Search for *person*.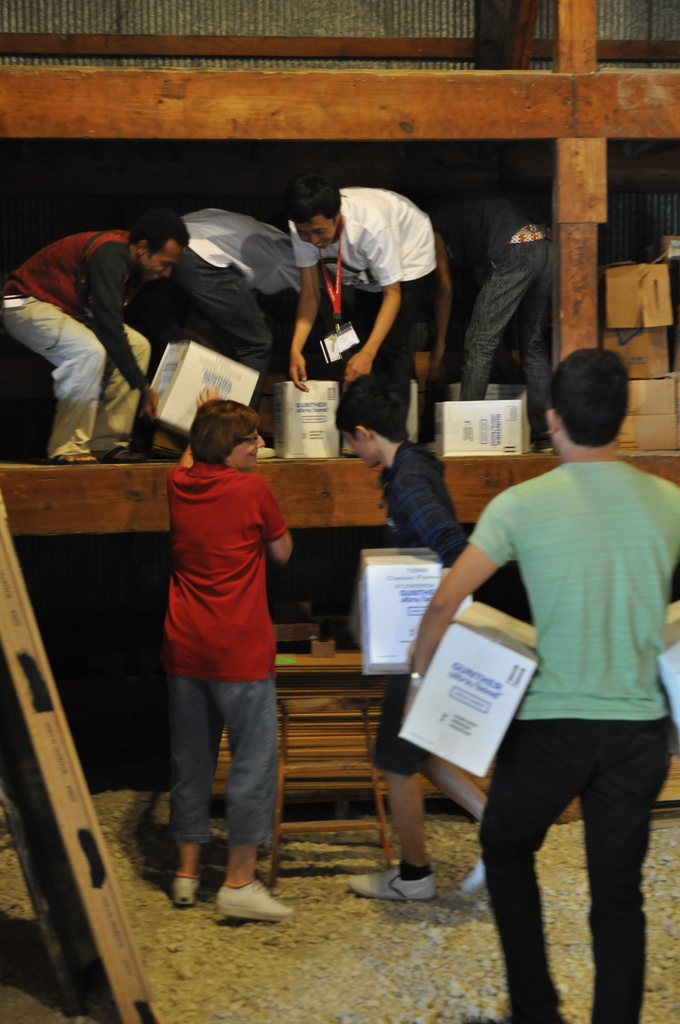
Found at <bbox>407, 346, 679, 1023</bbox>.
